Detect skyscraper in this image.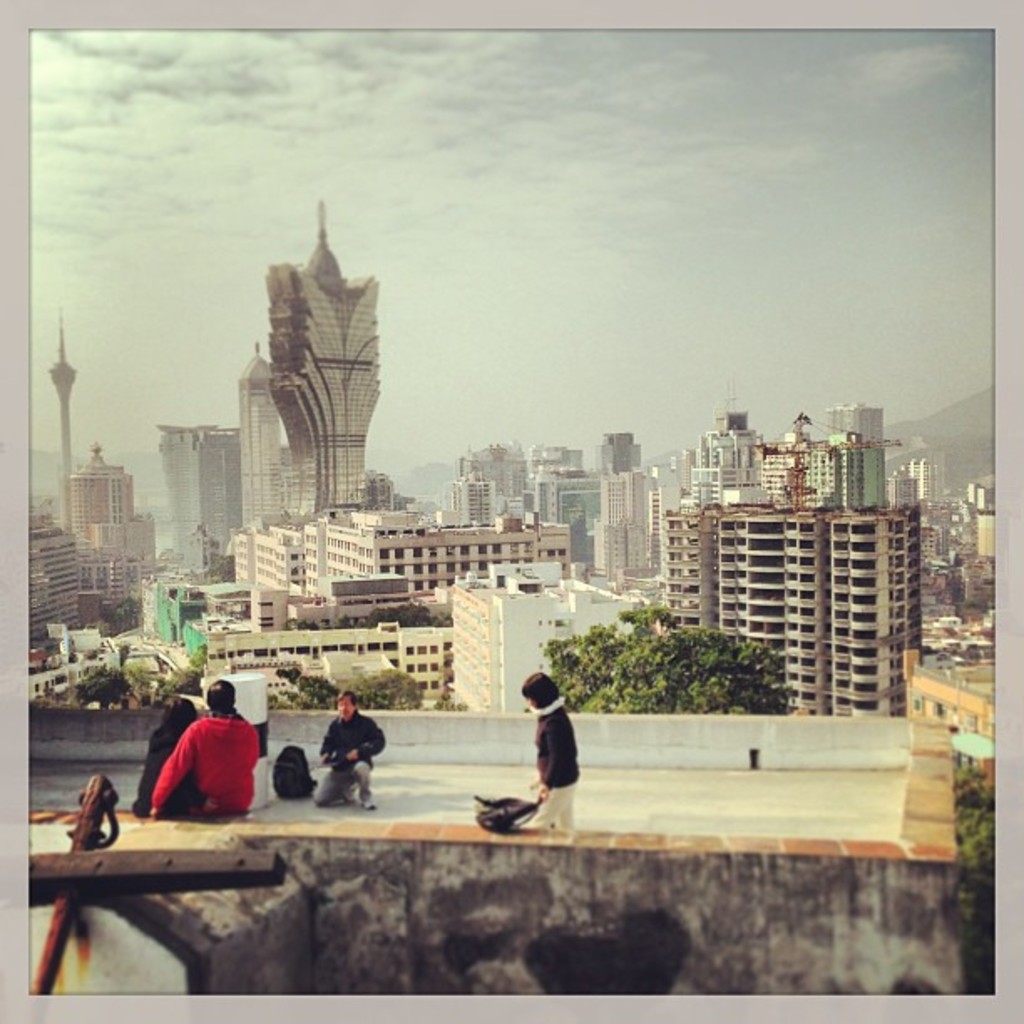
Detection: [529,443,596,569].
